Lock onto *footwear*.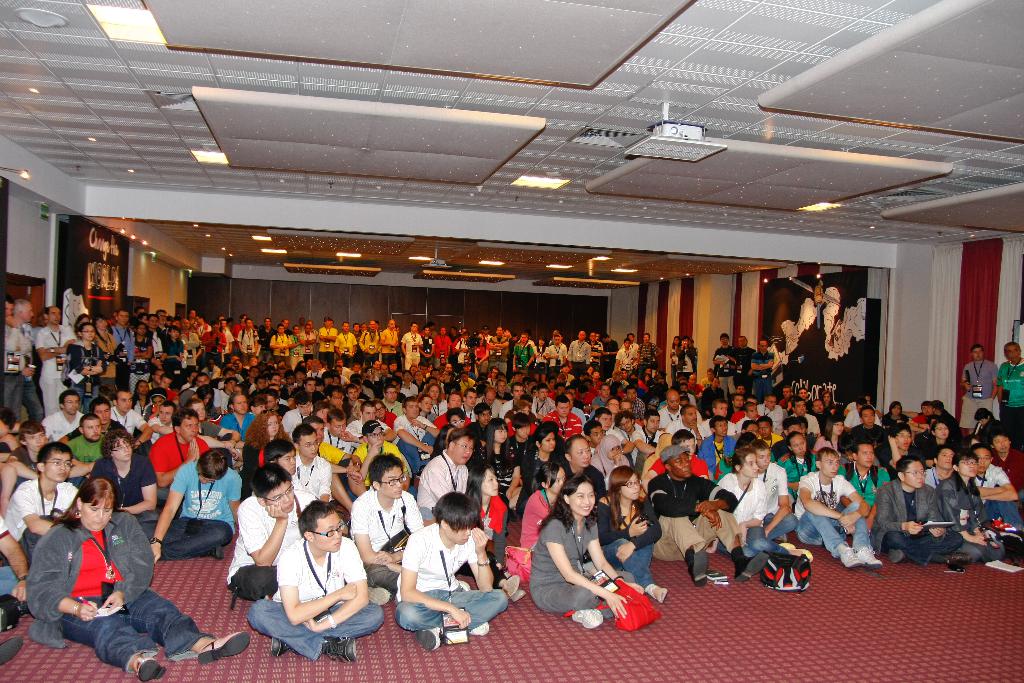
Locked: bbox(837, 543, 858, 571).
